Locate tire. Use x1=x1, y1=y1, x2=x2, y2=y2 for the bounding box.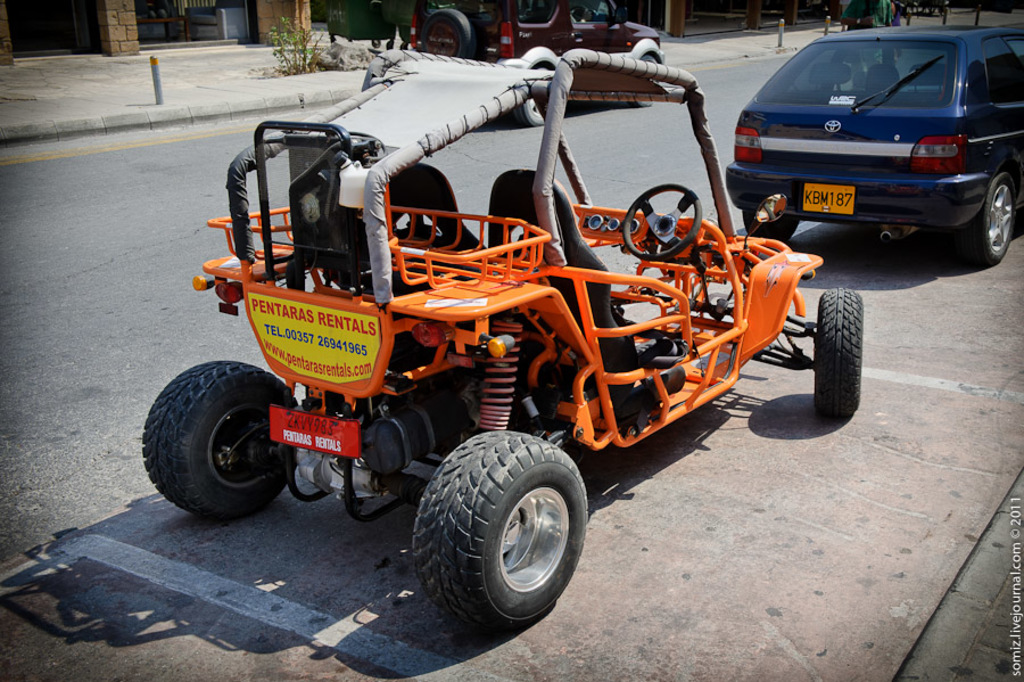
x1=411, y1=433, x2=586, y2=628.
